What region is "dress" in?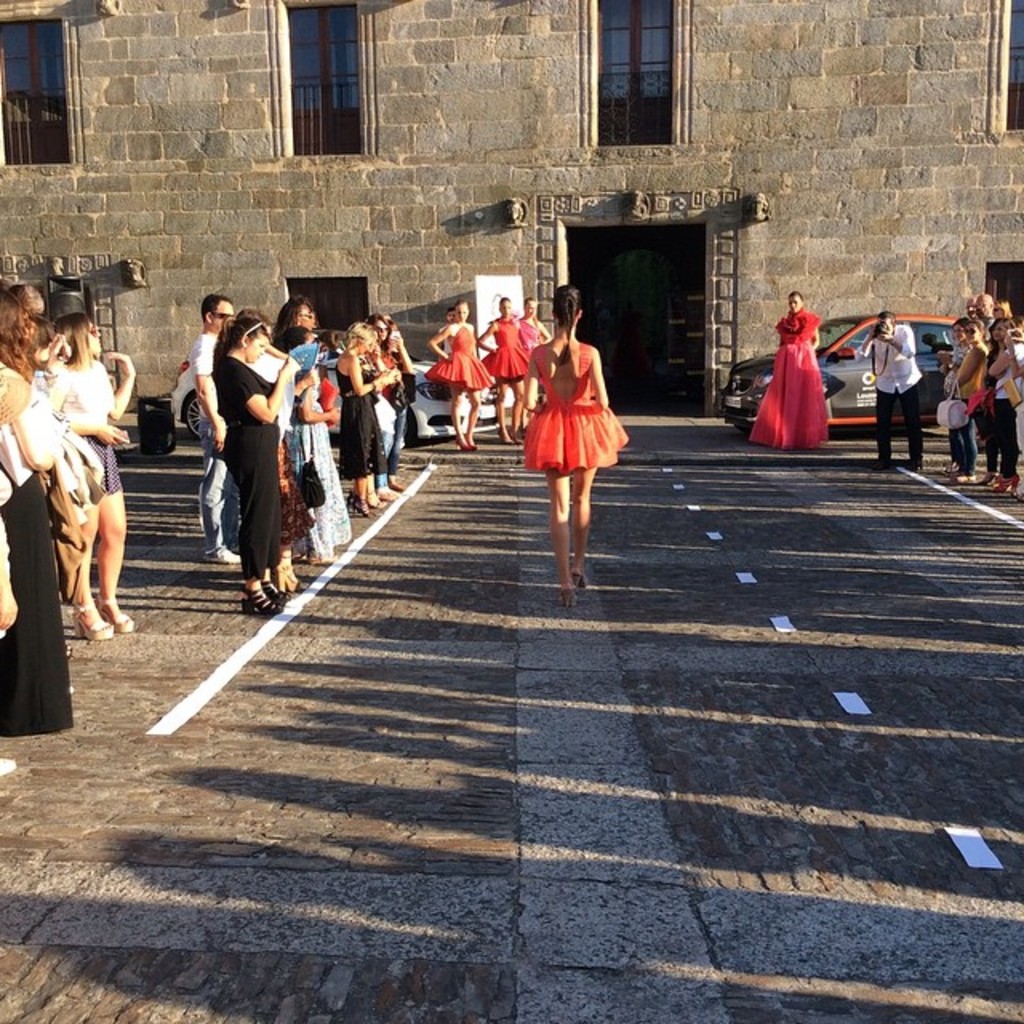
left=341, top=366, right=387, bottom=478.
